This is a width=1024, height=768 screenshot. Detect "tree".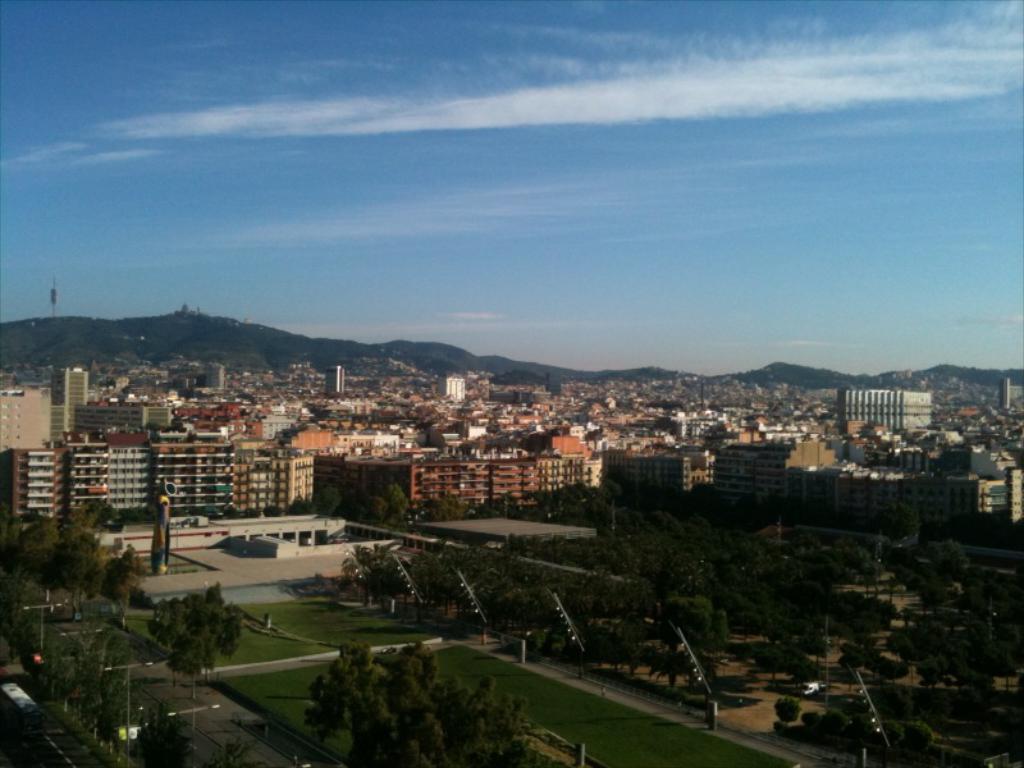
(left=352, top=696, right=394, bottom=767).
